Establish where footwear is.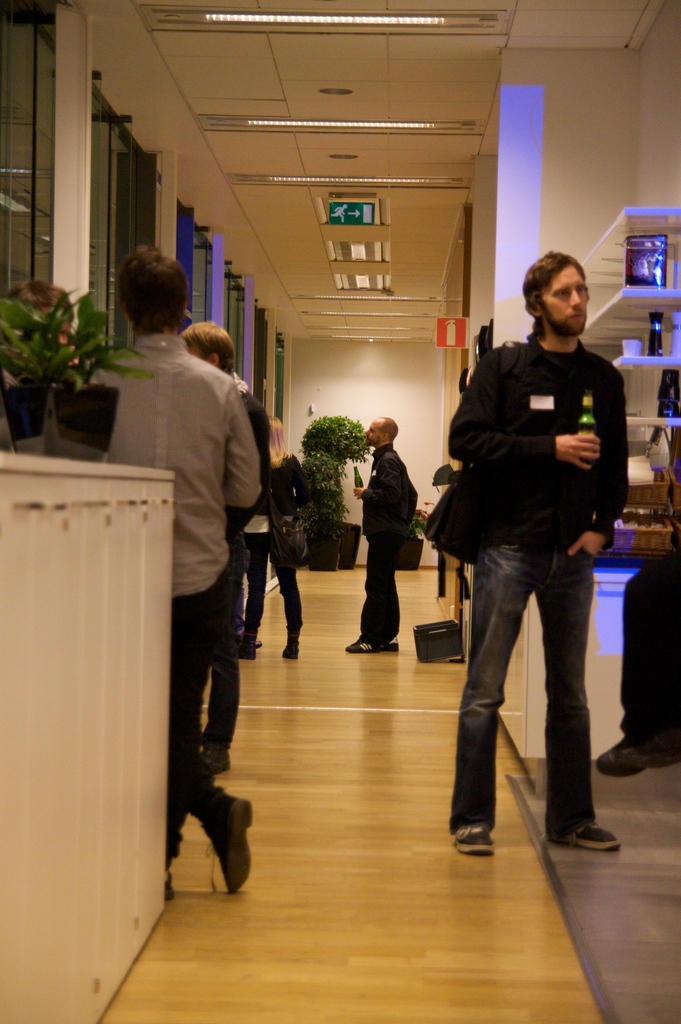
Established at [left=235, top=639, right=256, bottom=660].
